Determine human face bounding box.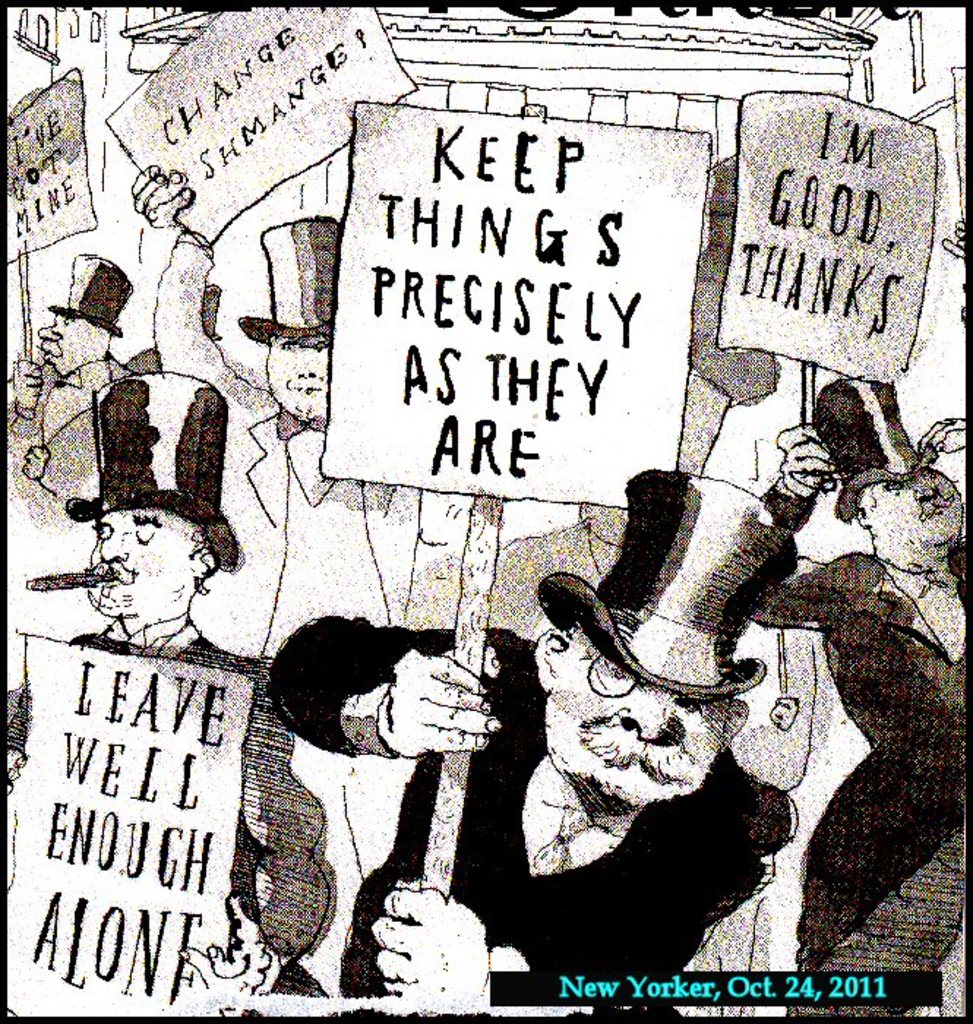
Determined: rect(865, 465, 972, 535).
